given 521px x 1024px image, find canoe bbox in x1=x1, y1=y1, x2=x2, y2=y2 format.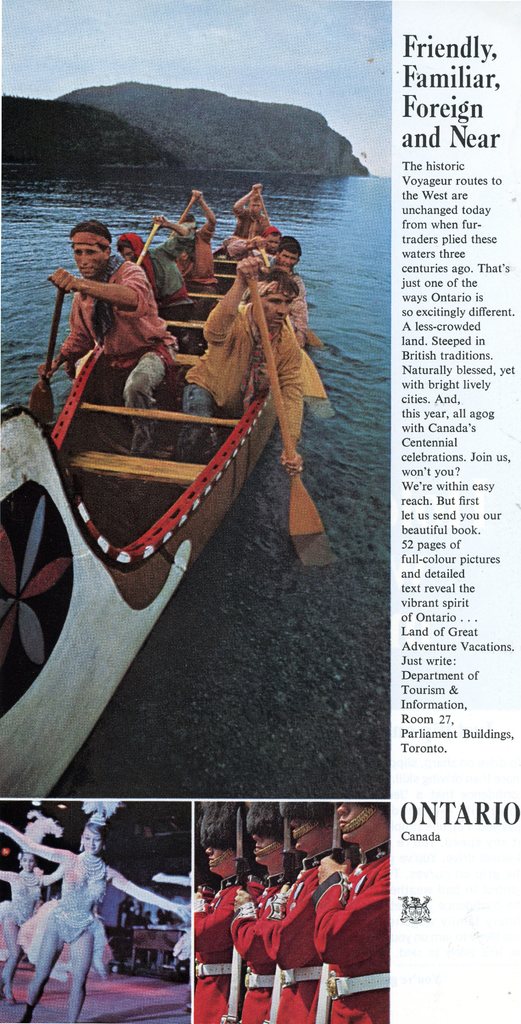
x1=0, y1=248, x2=288, y2=801.
